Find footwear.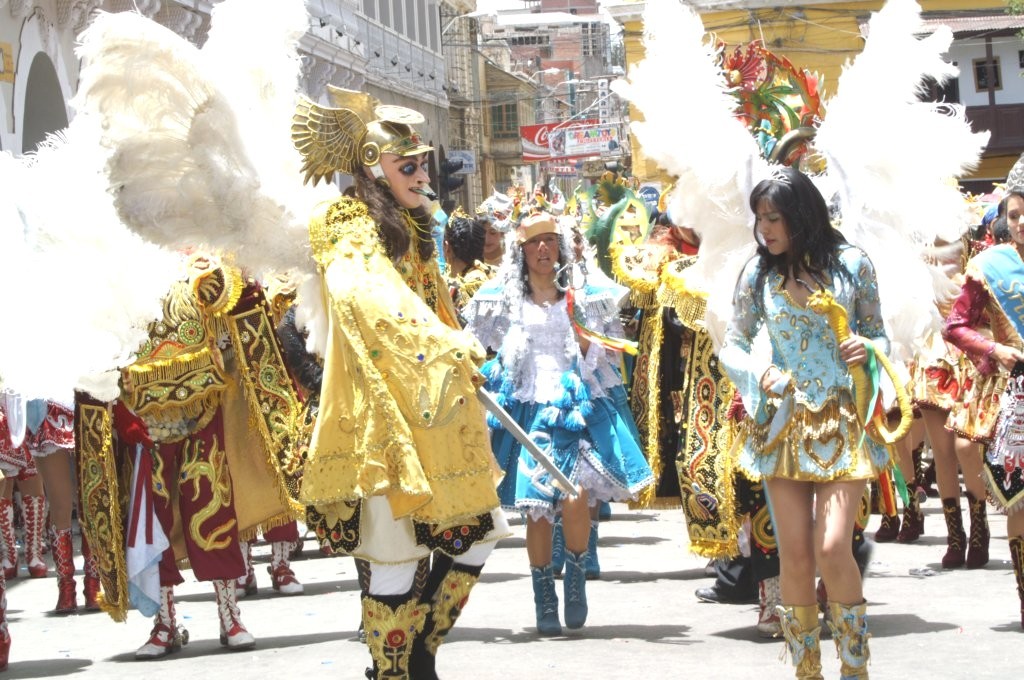
(829, 597, 879, 679).
